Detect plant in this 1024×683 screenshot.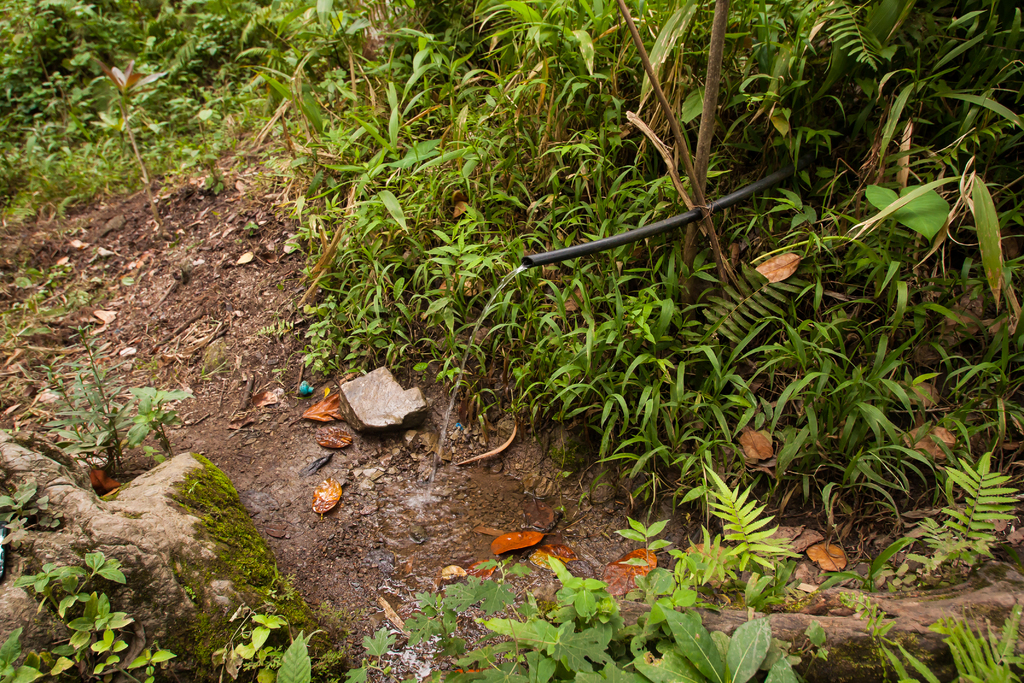
Detection: left=909, top=452, right=1023, bottom=575.
